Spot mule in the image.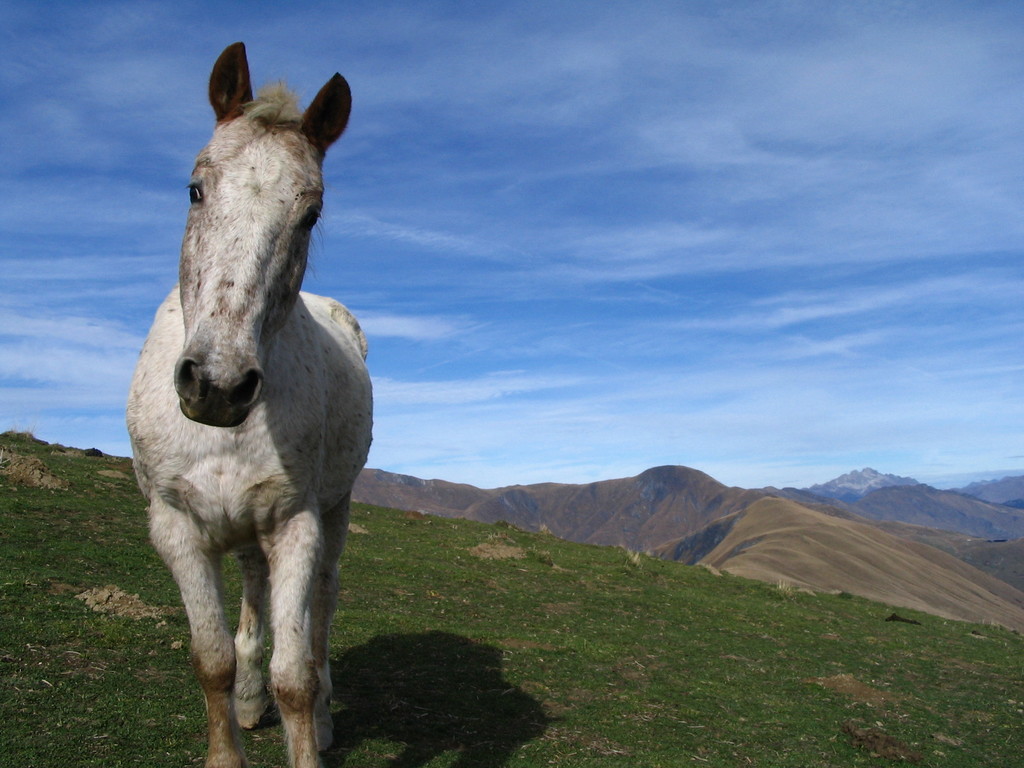
mule found at [x1=105, y1=44, x2=372, y2=767].
